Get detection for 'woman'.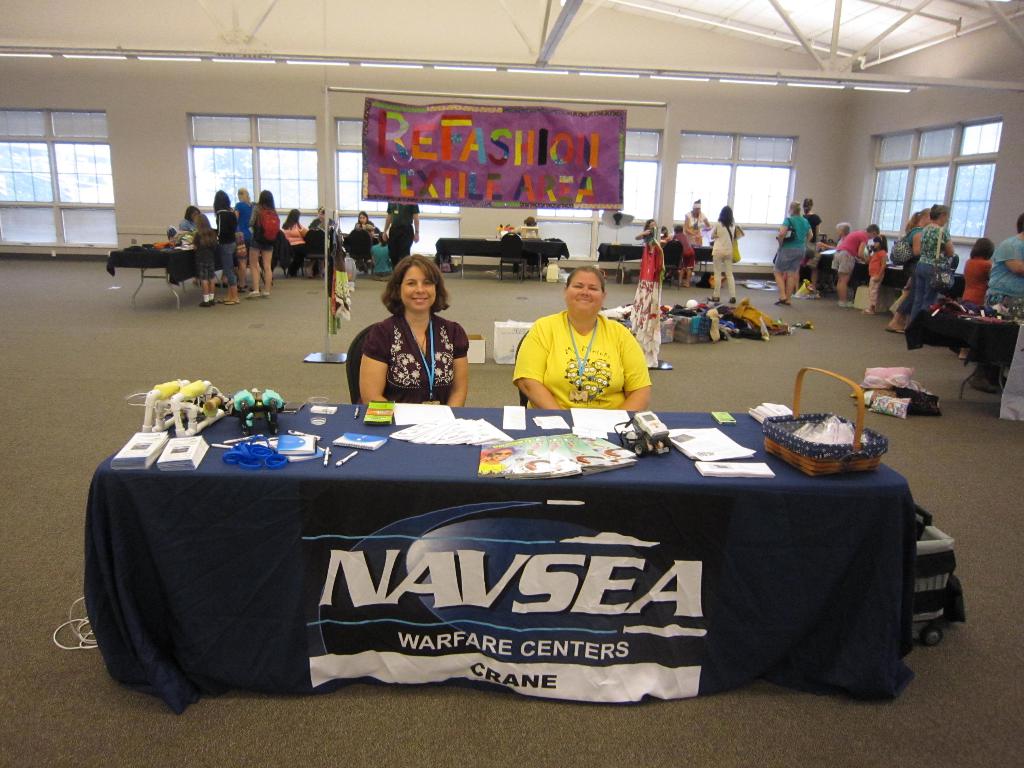
Detection: (356,197,376,241).
